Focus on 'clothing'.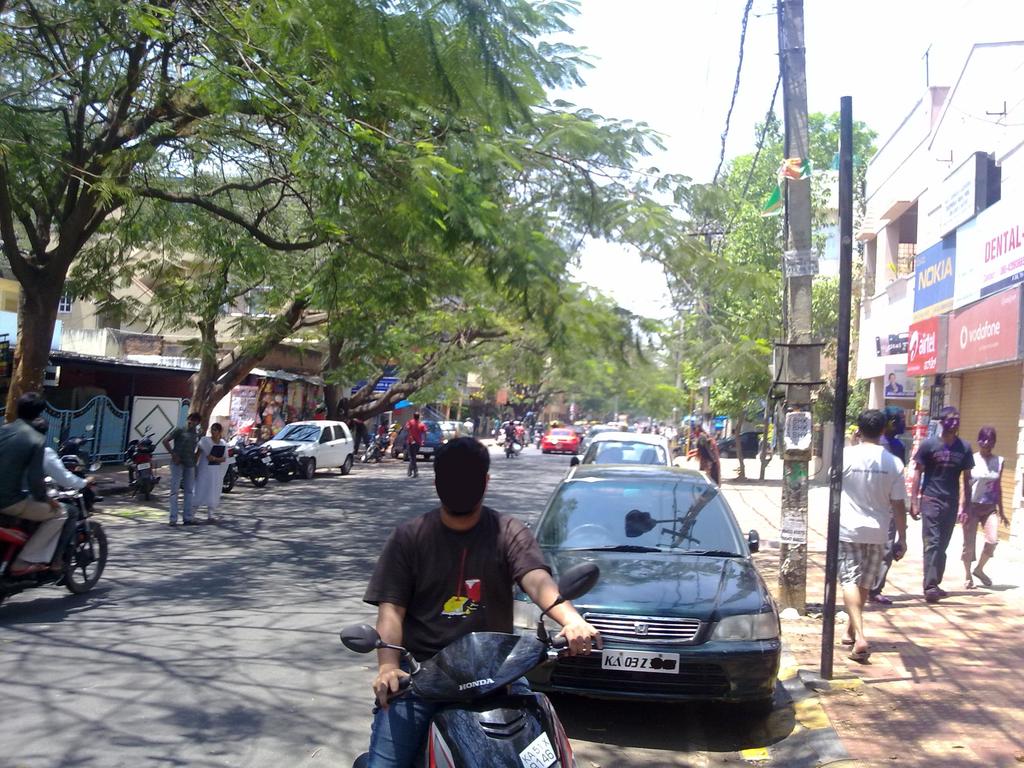
Focused at BBox(406, 418, 428, 474).
